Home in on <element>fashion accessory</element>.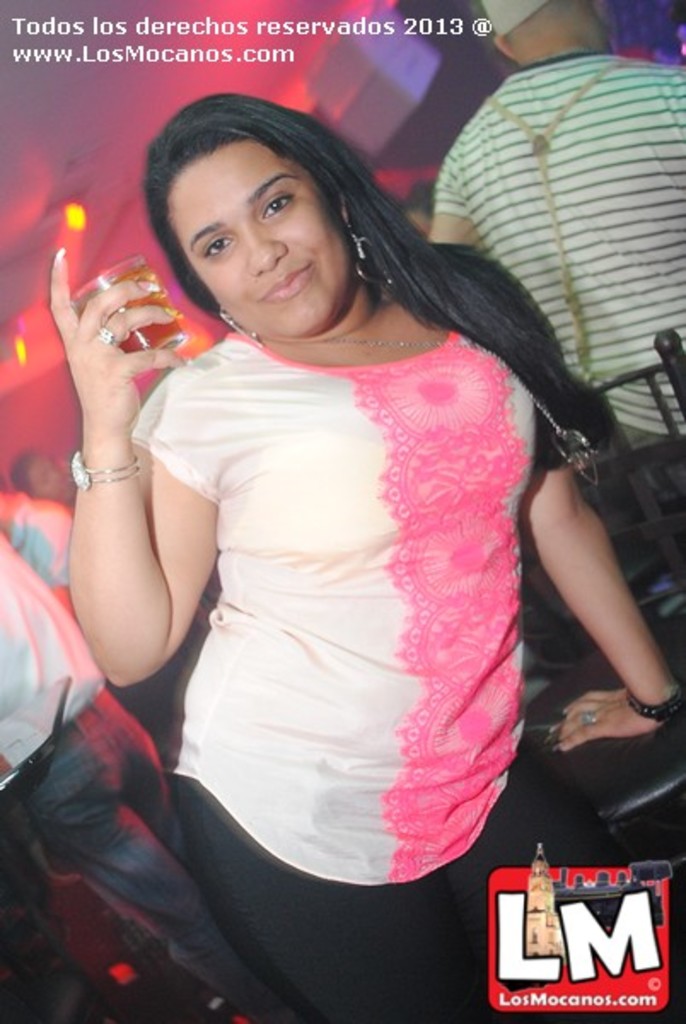
Homed in at l=625, t=681, r=684, b=725.
